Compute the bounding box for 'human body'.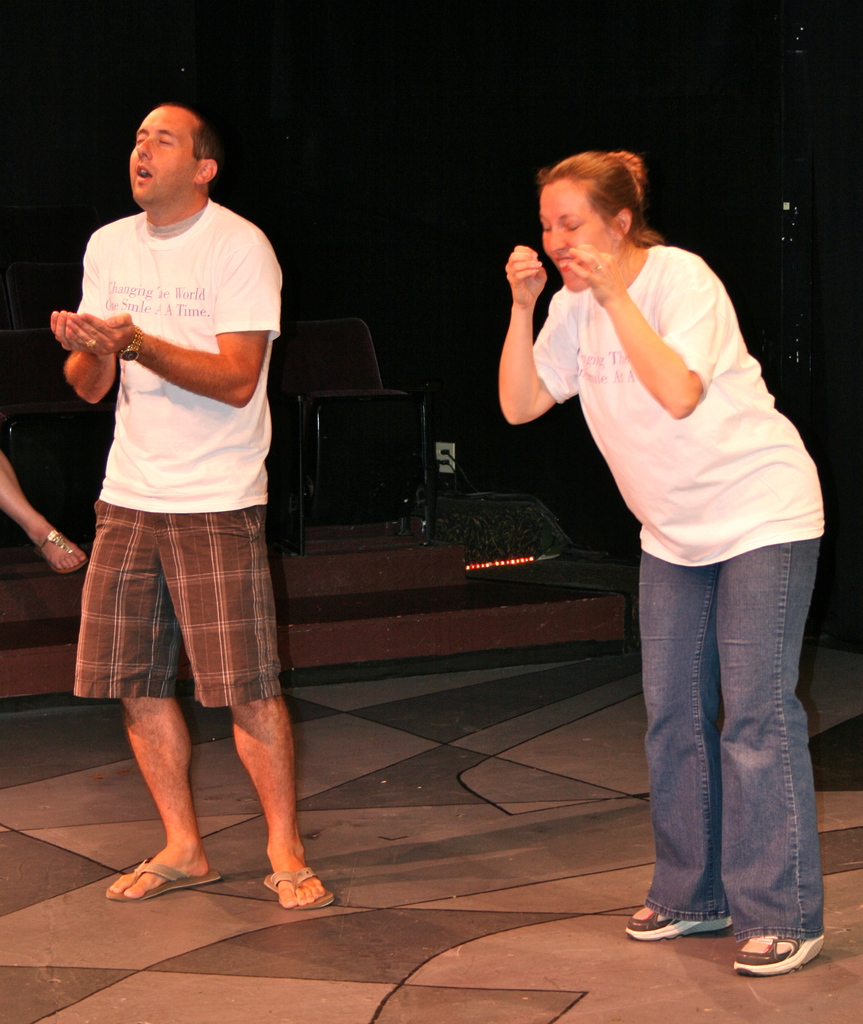
(x1=51, y1=106, x2=333, y2=911).
